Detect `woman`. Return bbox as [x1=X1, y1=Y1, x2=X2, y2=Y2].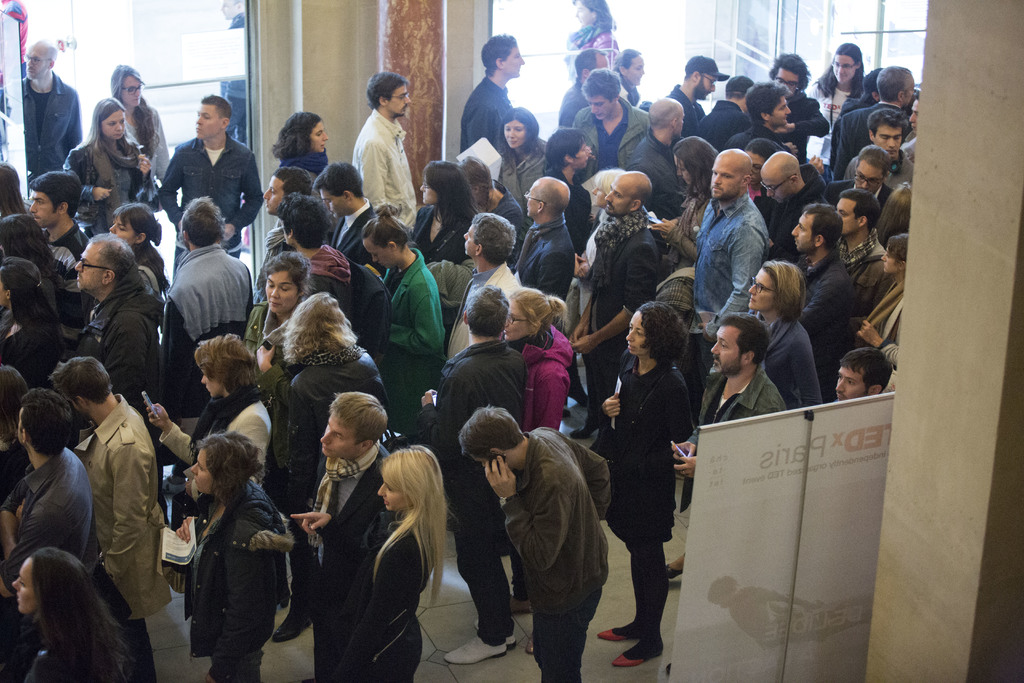
[x1=266, y1=108, x2=337, y2=182].
